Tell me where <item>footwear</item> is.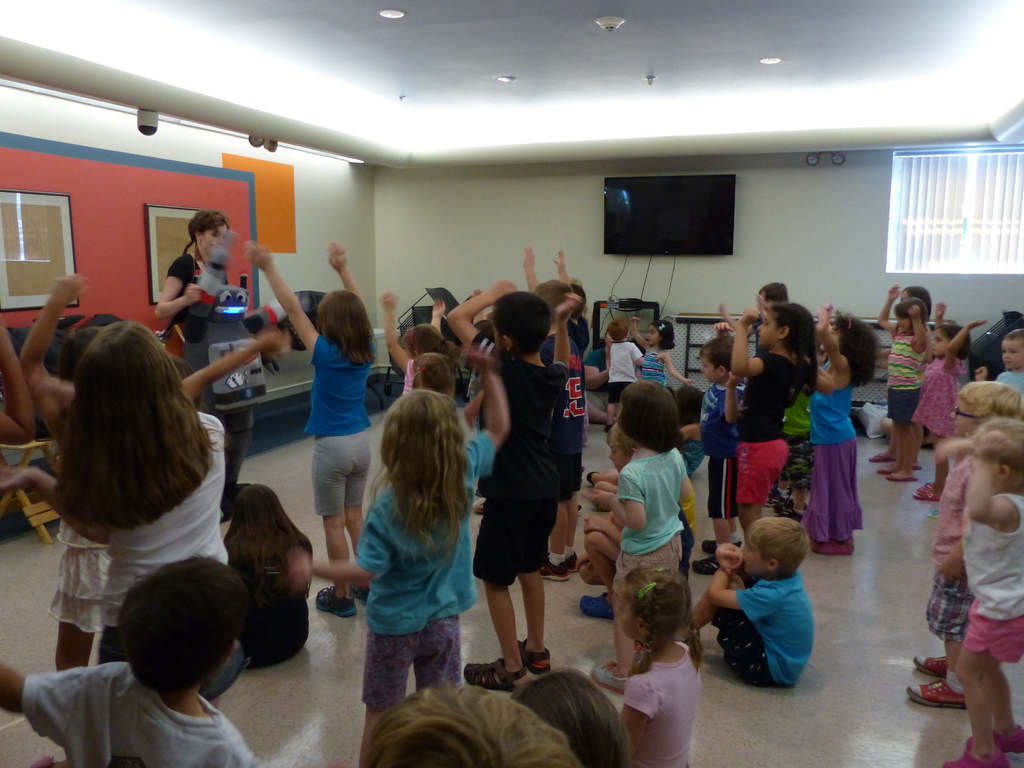
<item>footwear</item> is at {"x1": 541, "y1": 555, "x2": 572, "y2": 580}.
